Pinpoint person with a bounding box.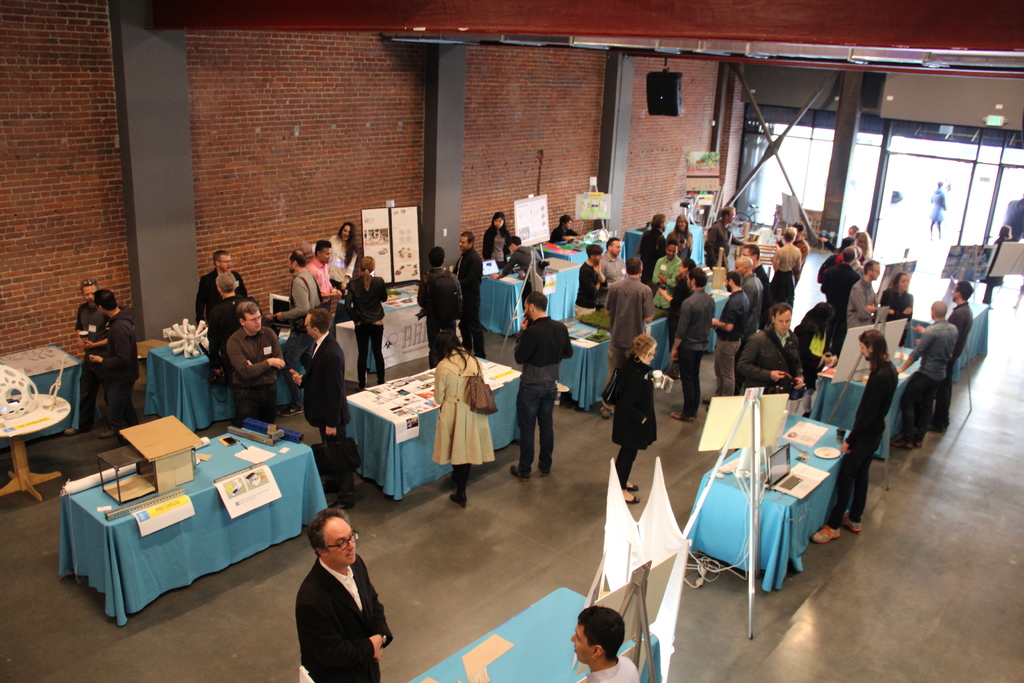
61,280,108,432.
